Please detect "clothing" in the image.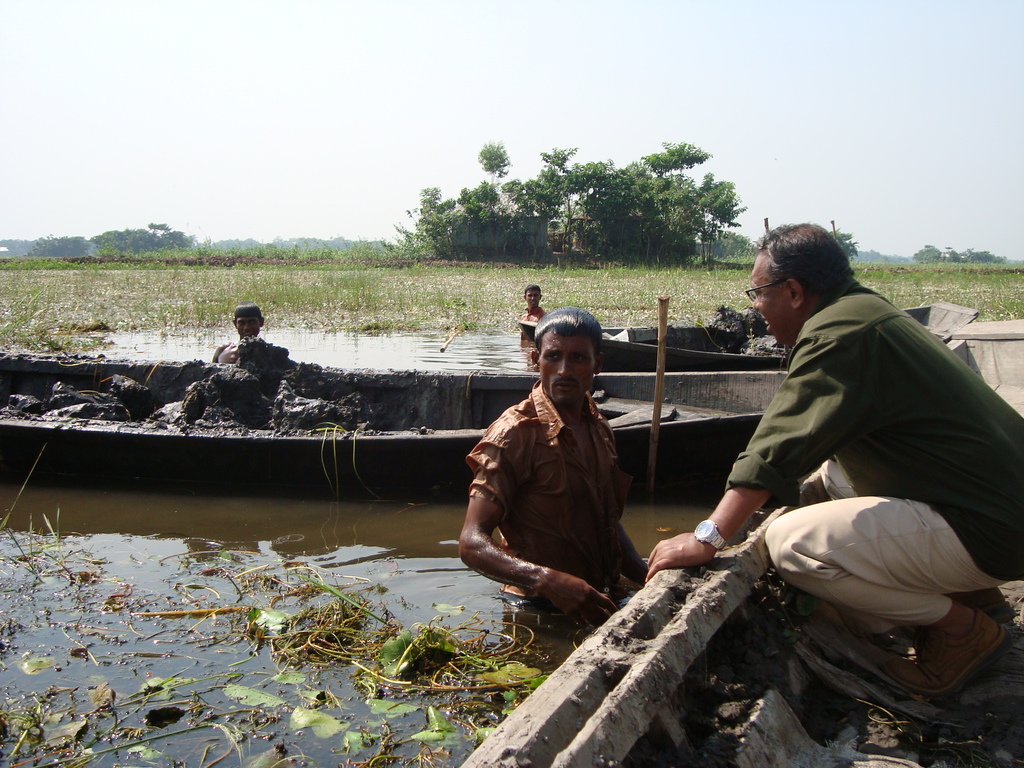
[x1=462, y1=343, x2=652, y2=613].
